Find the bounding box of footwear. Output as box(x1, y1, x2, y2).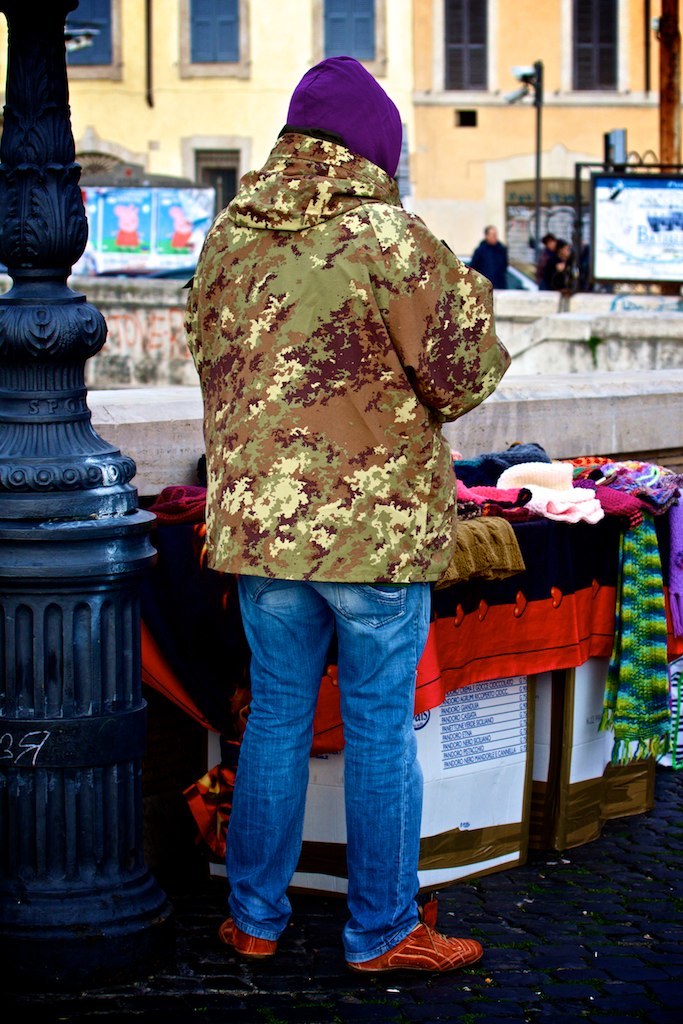
box(215, 923, 277, 963).
